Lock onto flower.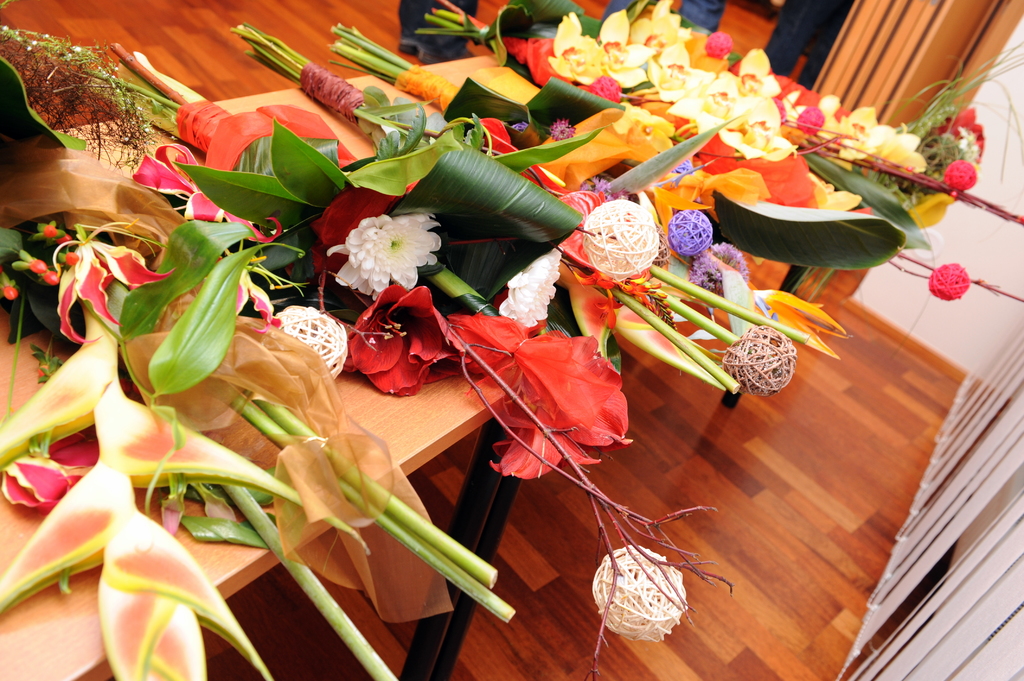
Locked: [left=40, top=269, right=58, bottom=282].
